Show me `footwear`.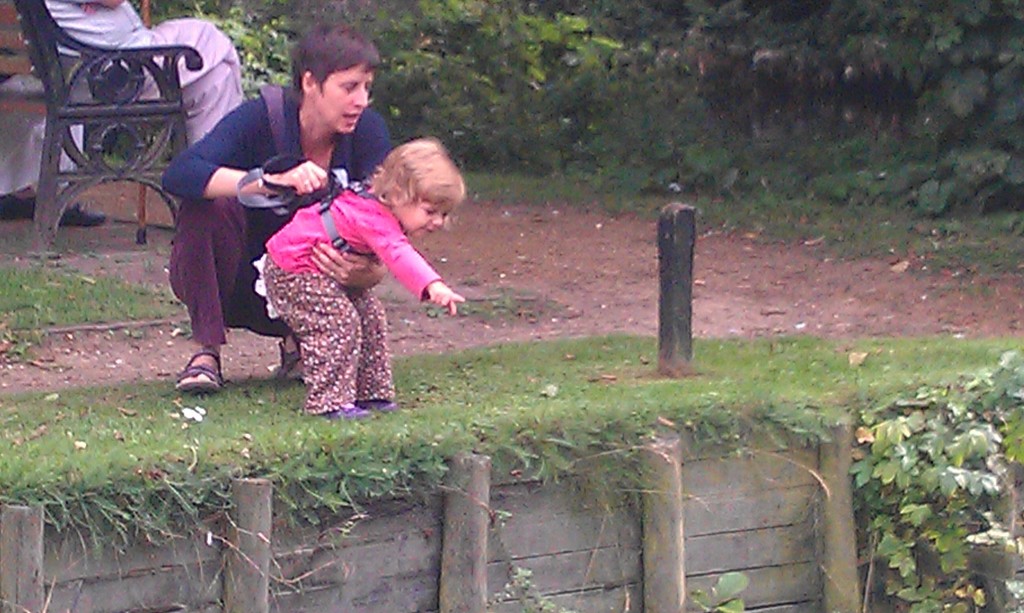
`footwear` is here: BBox(330, 402, 375, 422).
